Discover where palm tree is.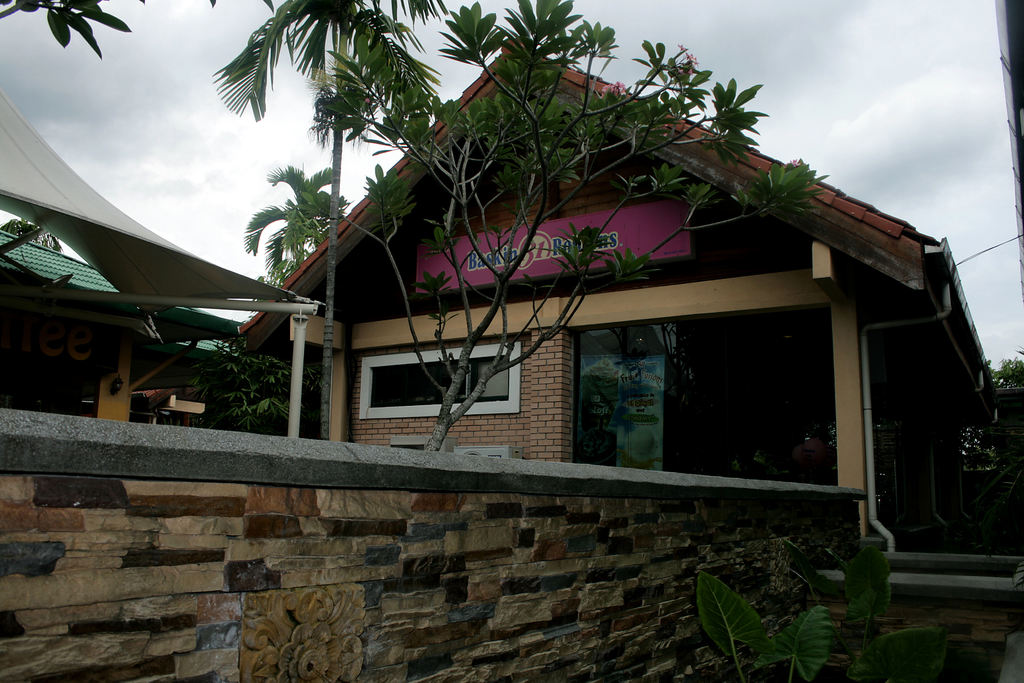
Discovered at rect(241, 168, 335, 294).
